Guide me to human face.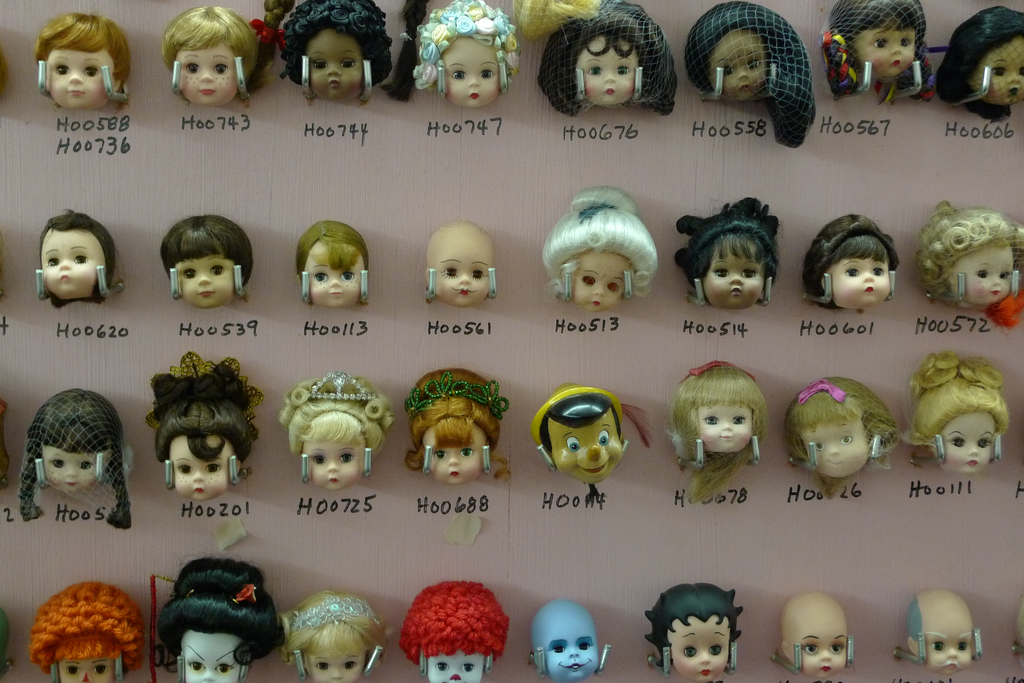
Guidance: x1=710, y1=33, x2=766, y2=101.
